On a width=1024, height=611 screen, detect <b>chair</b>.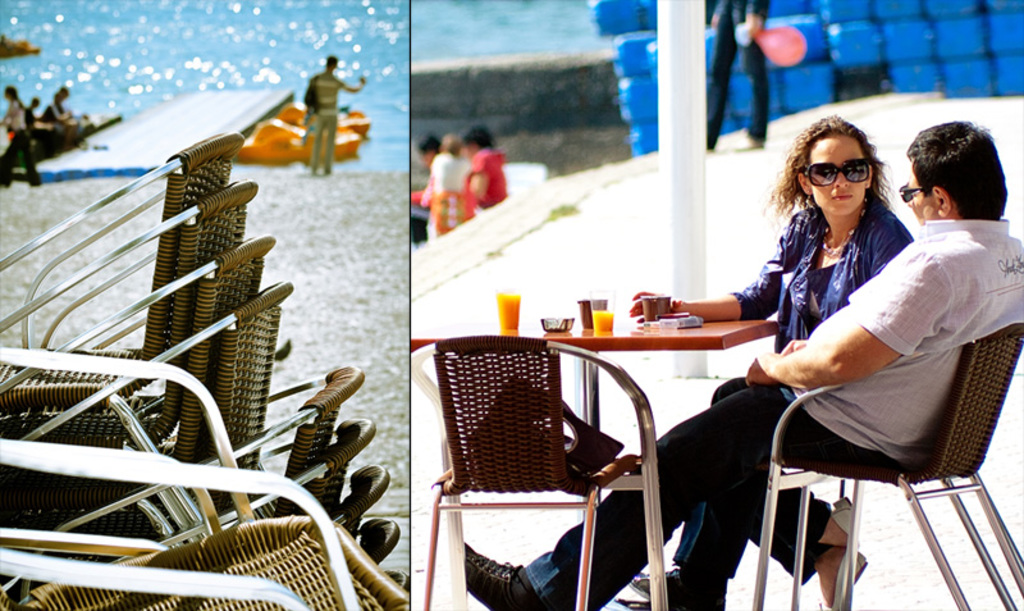
l=407, t=334, r=672, b=610.
